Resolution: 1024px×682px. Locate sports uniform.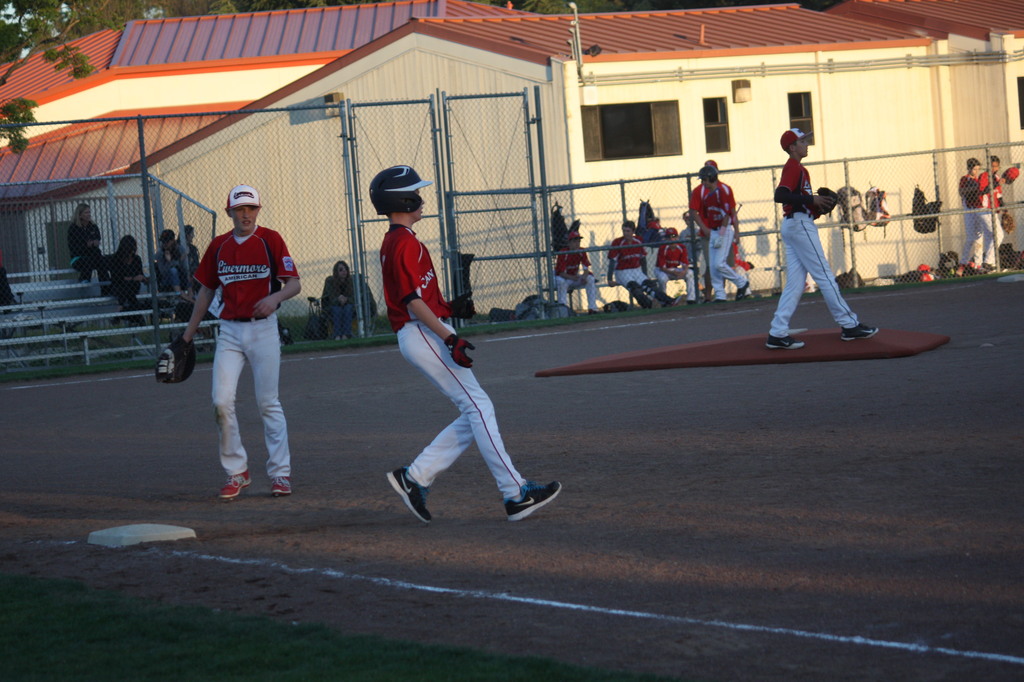
(x1=707, y1=188, x2=749, y2=306).
